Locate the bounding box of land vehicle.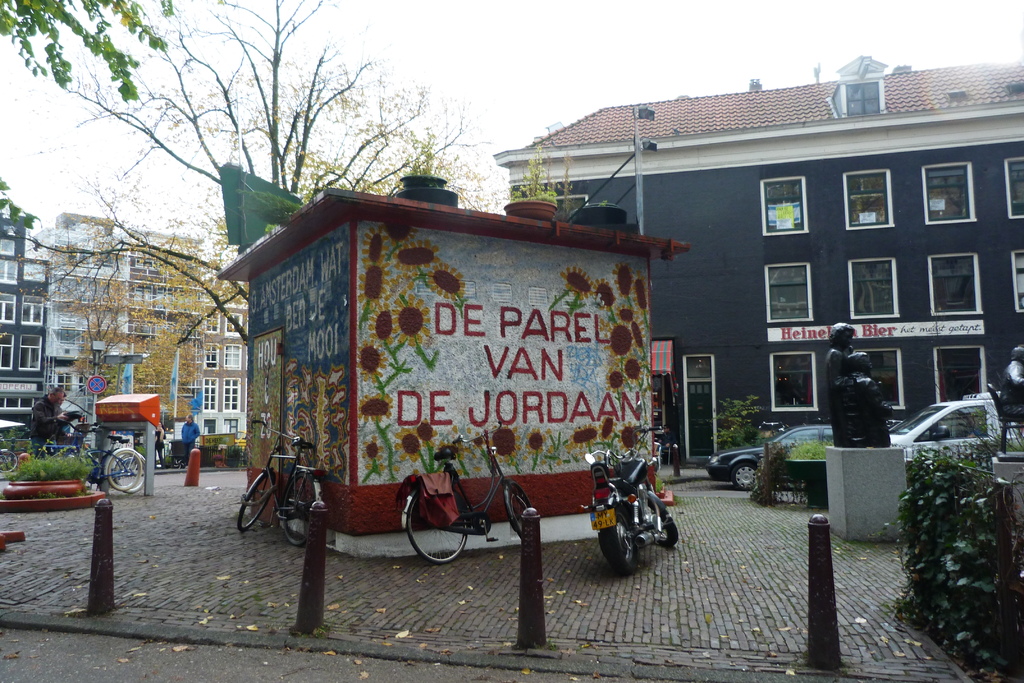
Bounding box: pyautogui.locateOnScreen(703, 424, 835, 493).
